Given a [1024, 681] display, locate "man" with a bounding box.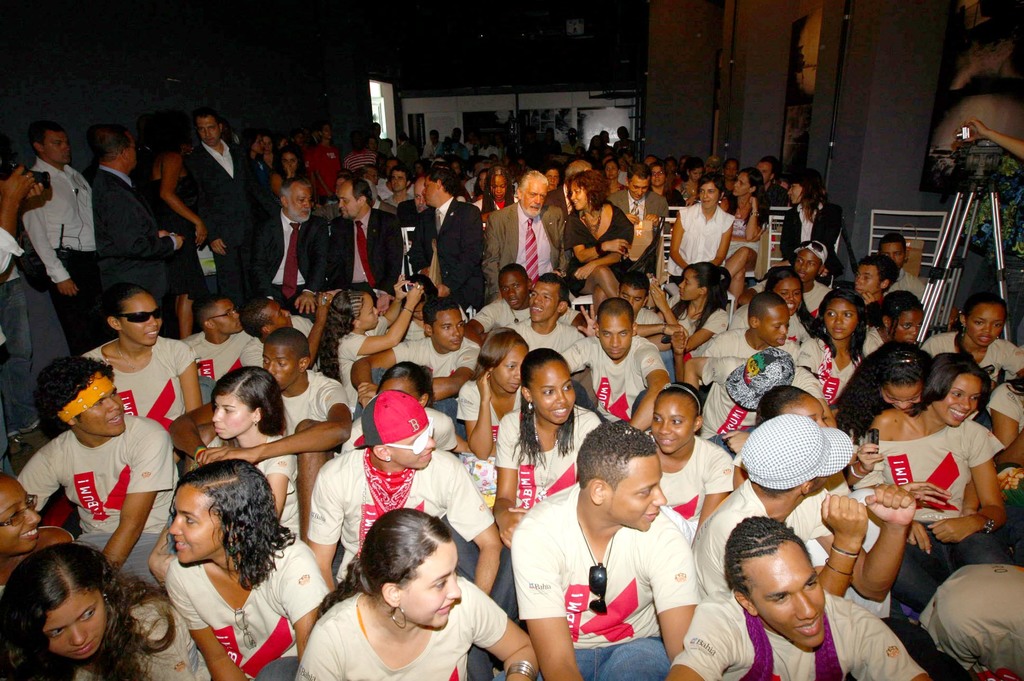
Located: [184,110,270,314].
